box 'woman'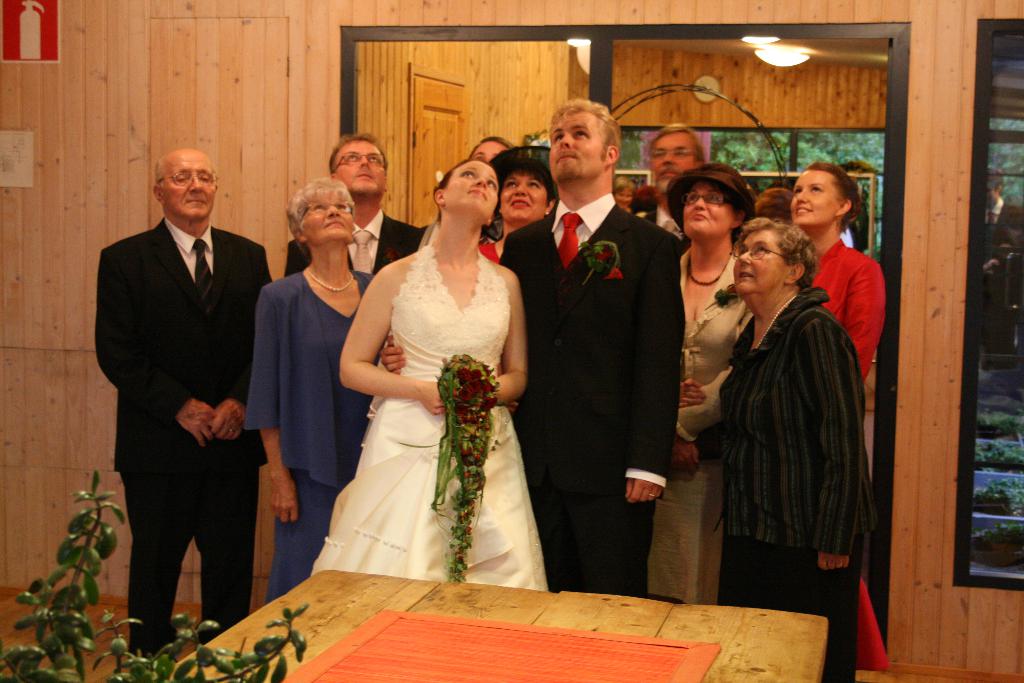
[780,158,892,672]
